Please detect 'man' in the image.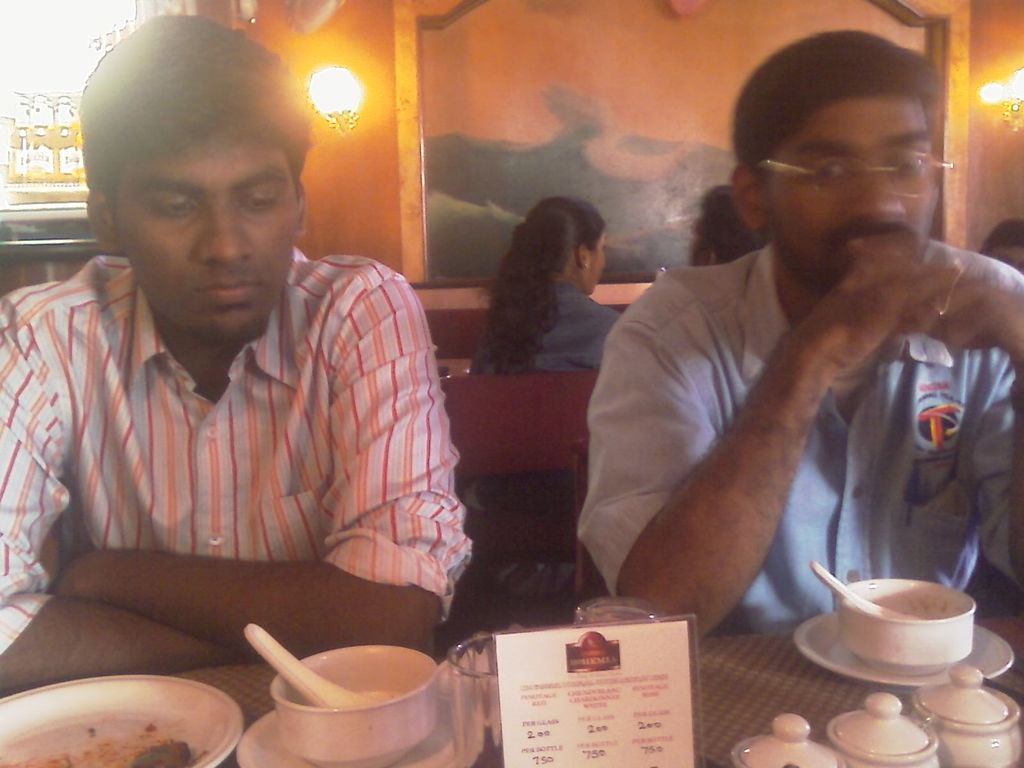
box(0, 49, 487, 703).
